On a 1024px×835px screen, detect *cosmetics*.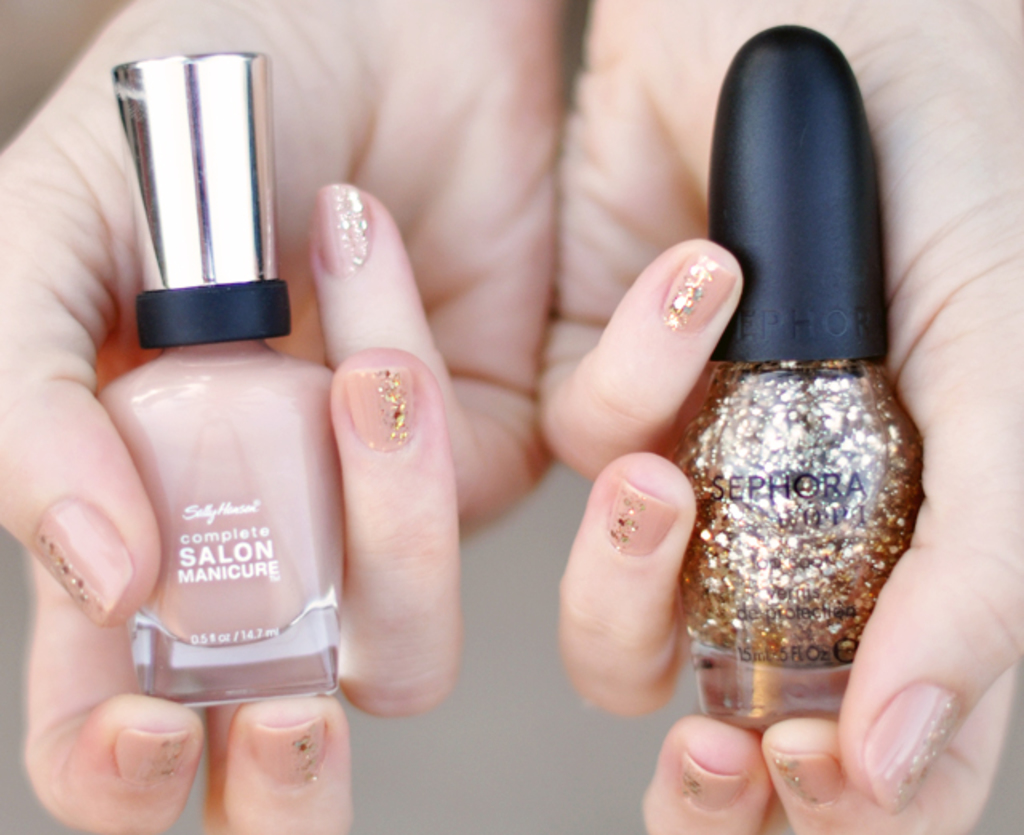
left=664, top=27, right=925, bottom=734.
